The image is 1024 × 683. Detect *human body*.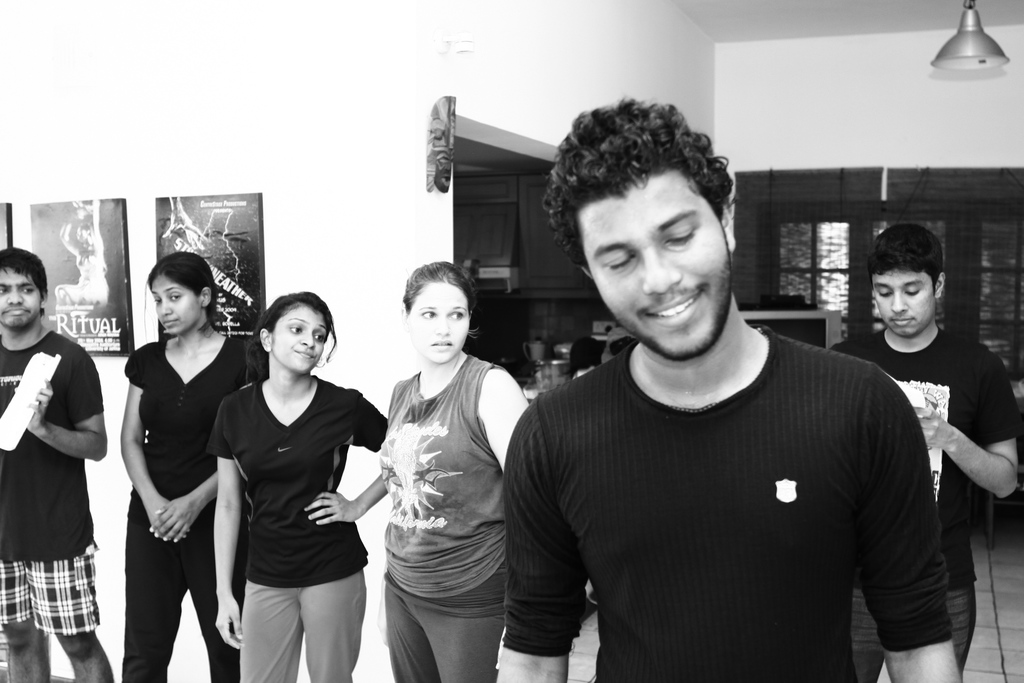
Detection: <bbox>380, 346, 531, 682</bbox>.
